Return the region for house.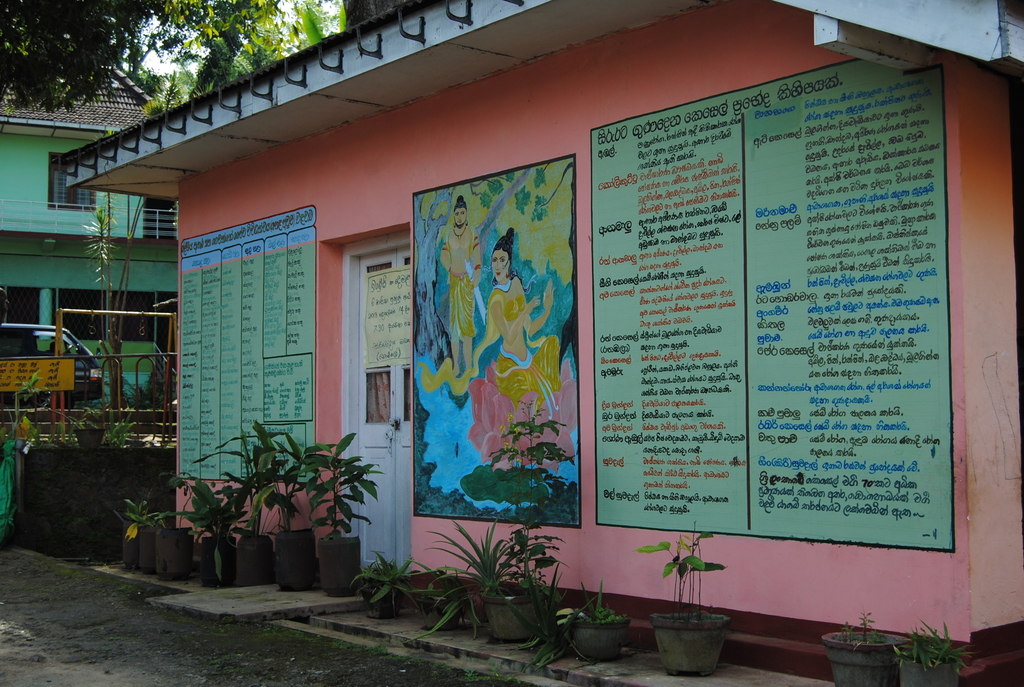
l=51, t=0, r=1023, b=686.
